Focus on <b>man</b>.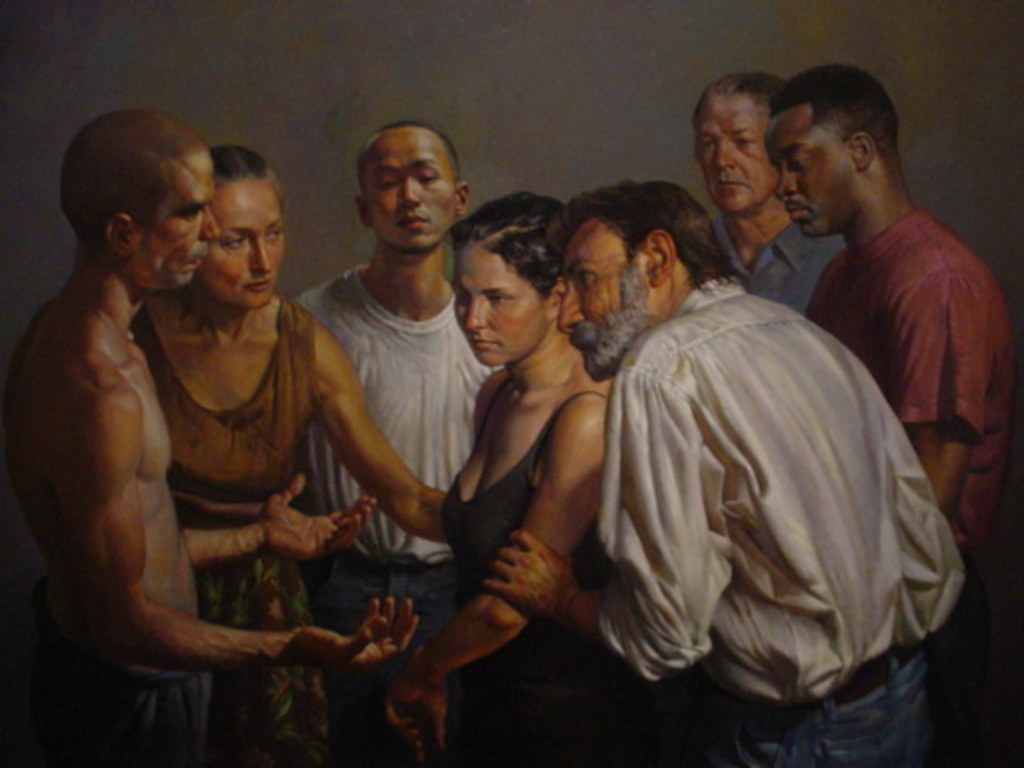
Focused at <region>760, 61, 1022, 579</region>.
